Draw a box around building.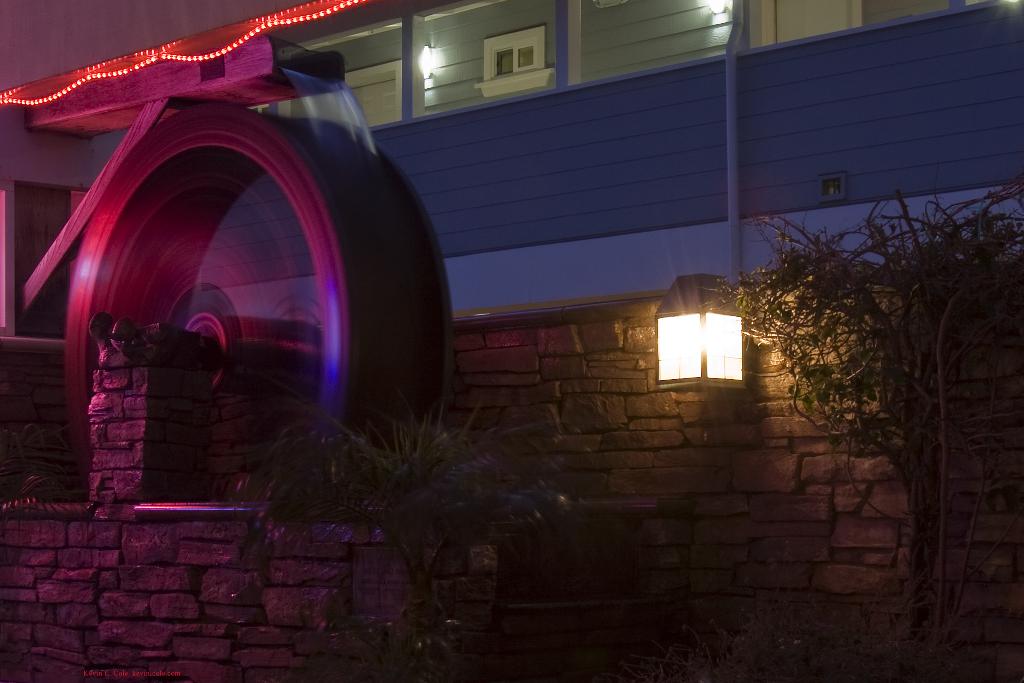
(0,0,1023,669).
